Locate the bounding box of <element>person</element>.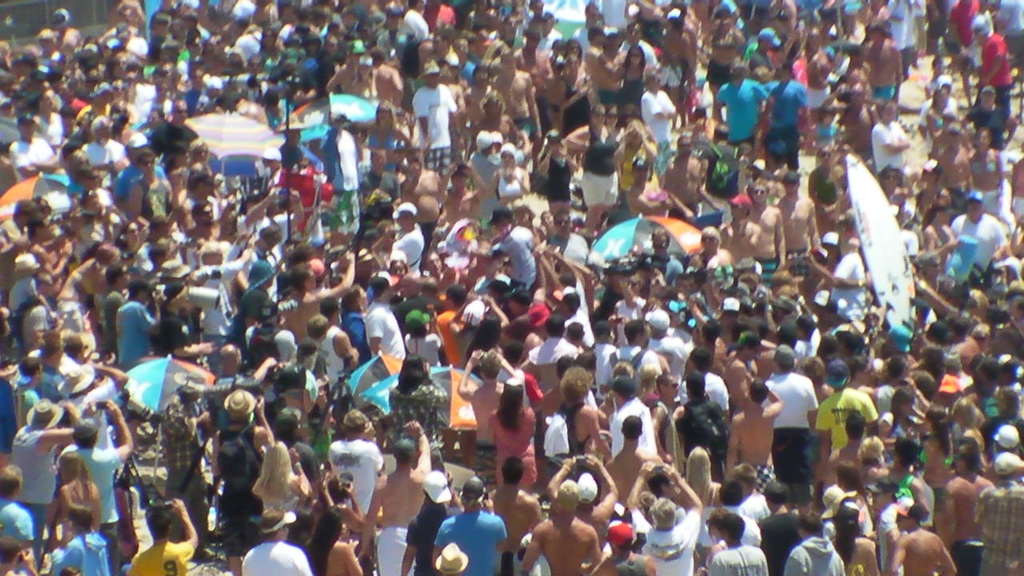
Bounding box: l=556, t=363, r=605, b=461.
